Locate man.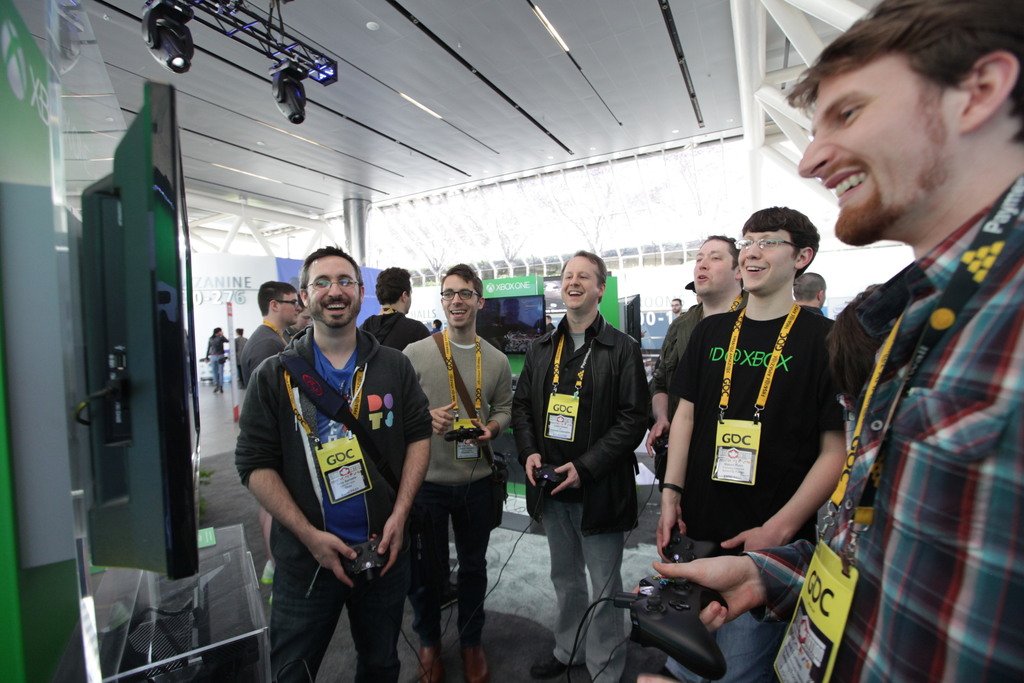
Bounding box: {"left": 643, "top": 0, "right": 1023, "bottom": 682}.
